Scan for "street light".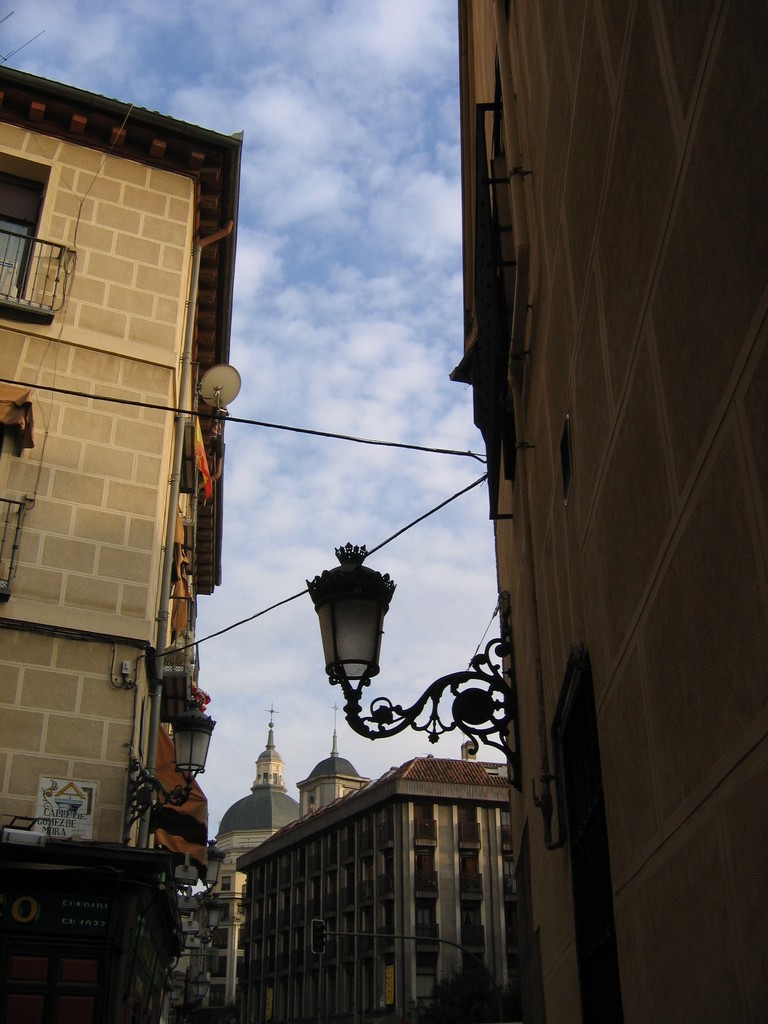
Scan result: (left=259, top=490, right=442, bottom=849).
